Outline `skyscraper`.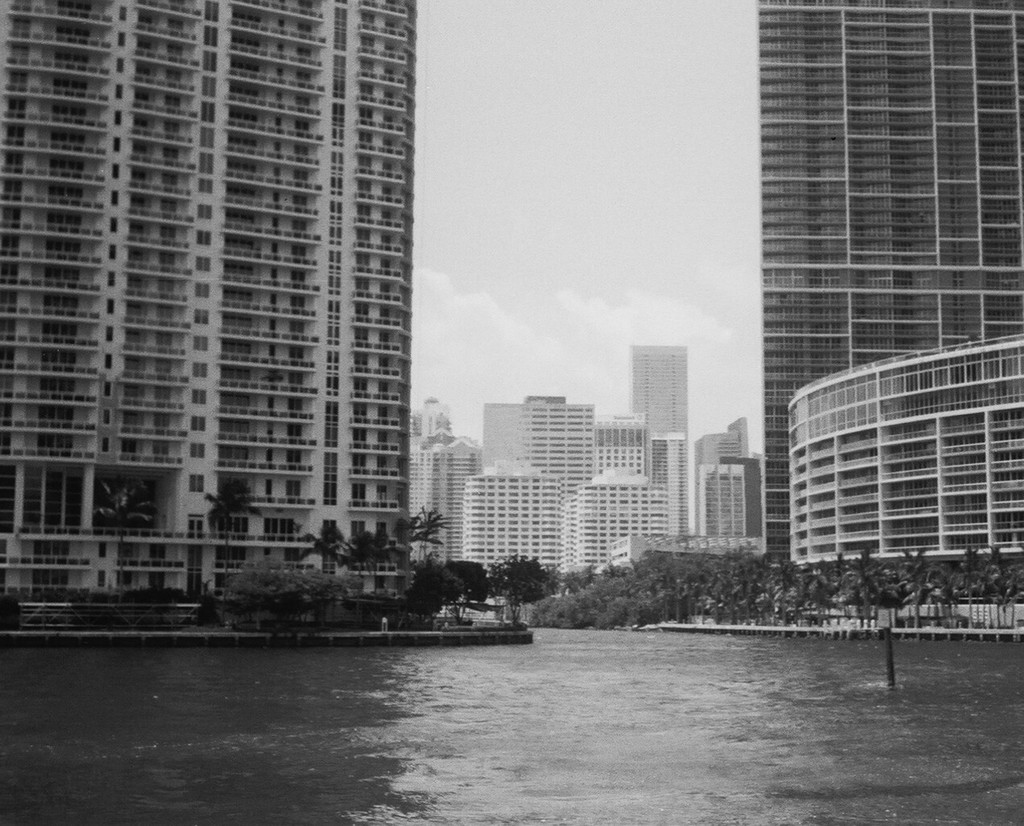
Outline: rect(475, 399, 593, 552).
